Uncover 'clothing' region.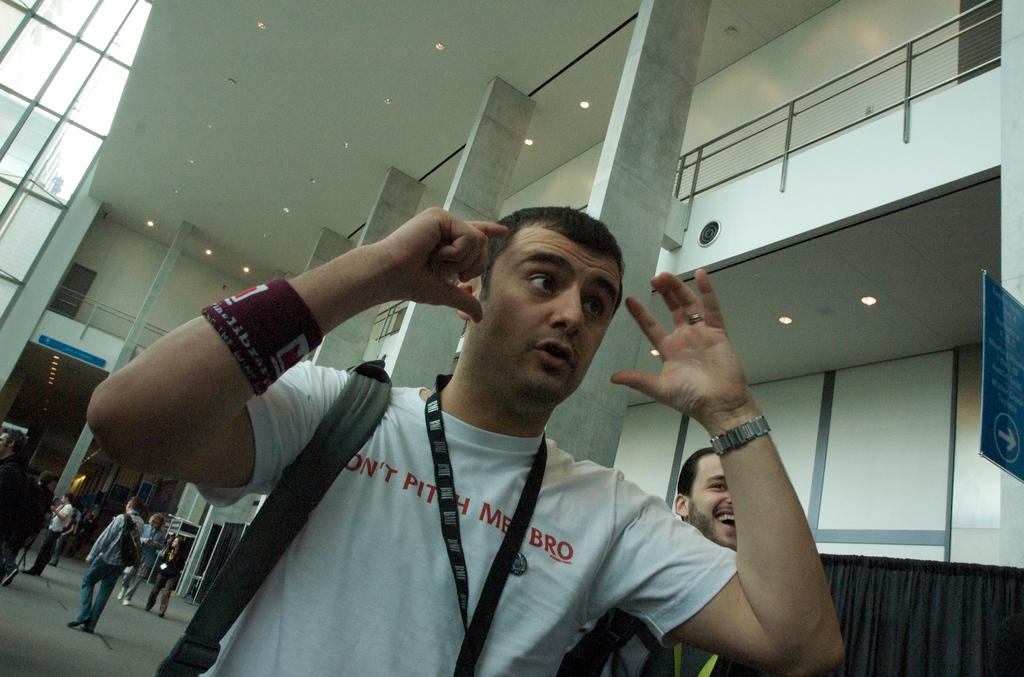
Uncovered: 76, 509, 125, 627.
